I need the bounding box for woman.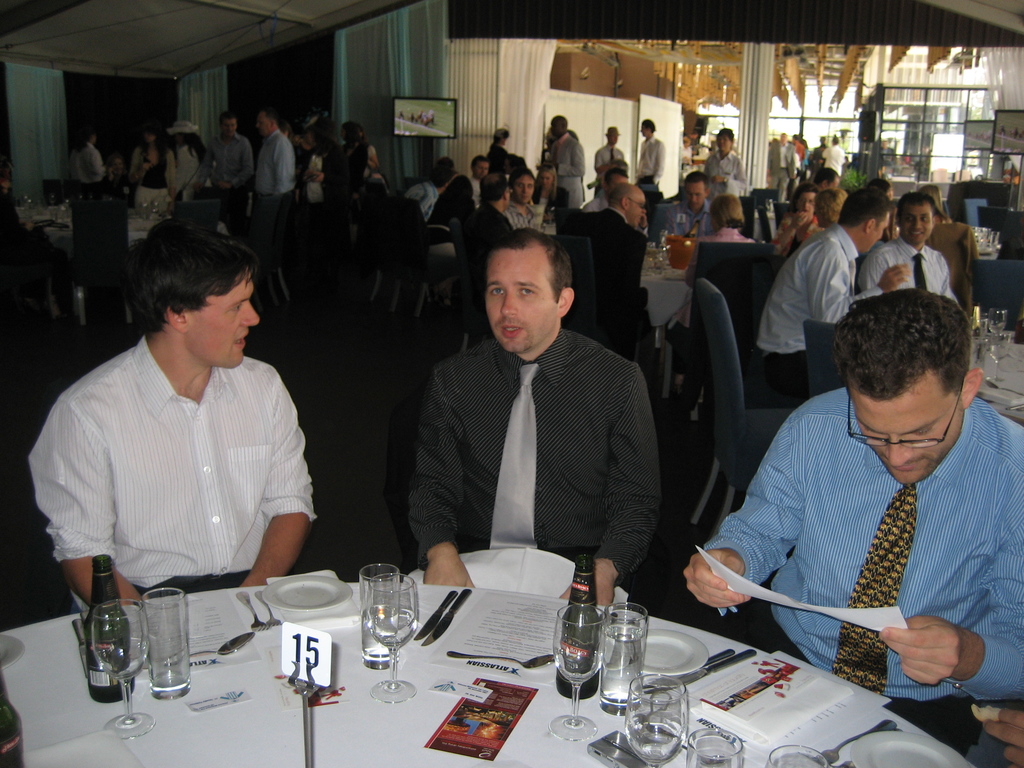
Here it is: (x1=489, y1=129, x2=512, y2=154).
